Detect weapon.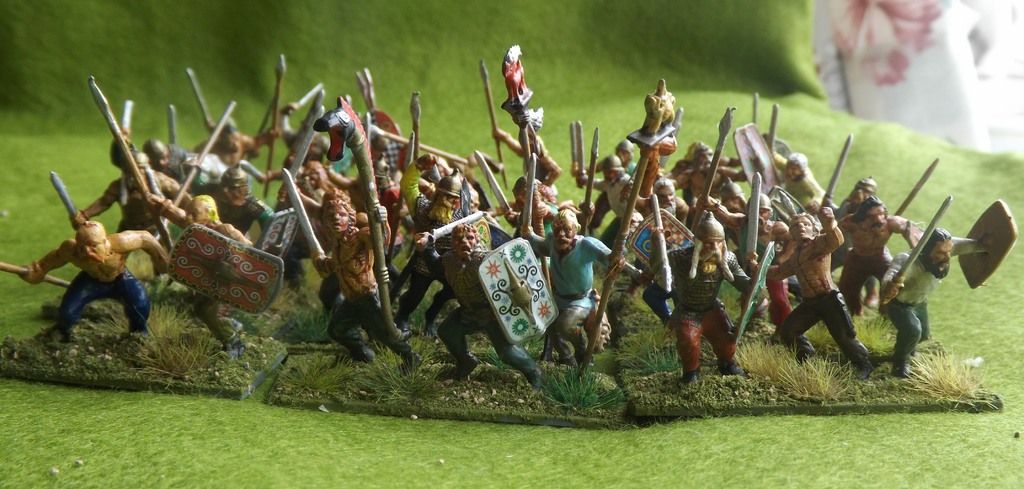
Detected at box(584, 131, 604, 236).
